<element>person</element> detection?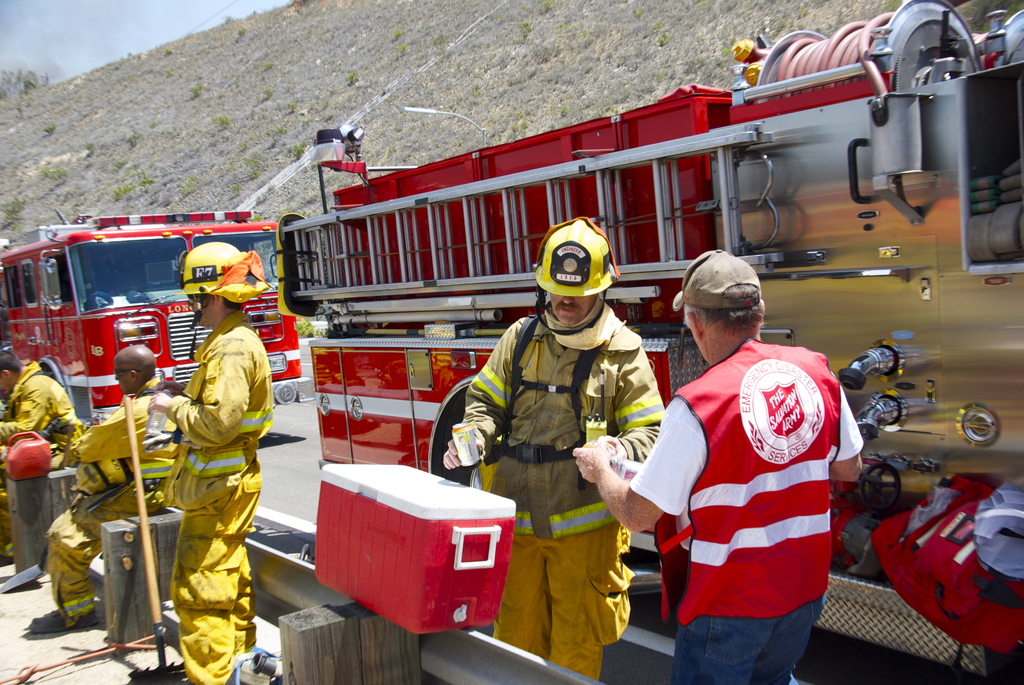
bbox(452, 226, 641, 657)
